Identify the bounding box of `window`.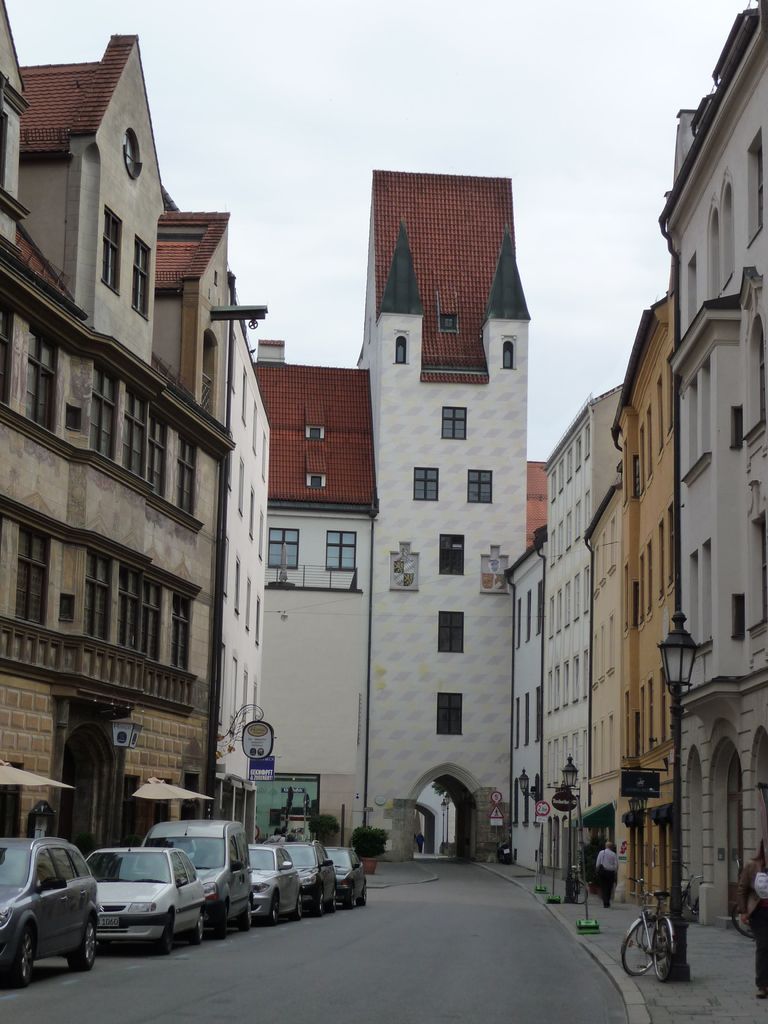
394:339:408:367.
